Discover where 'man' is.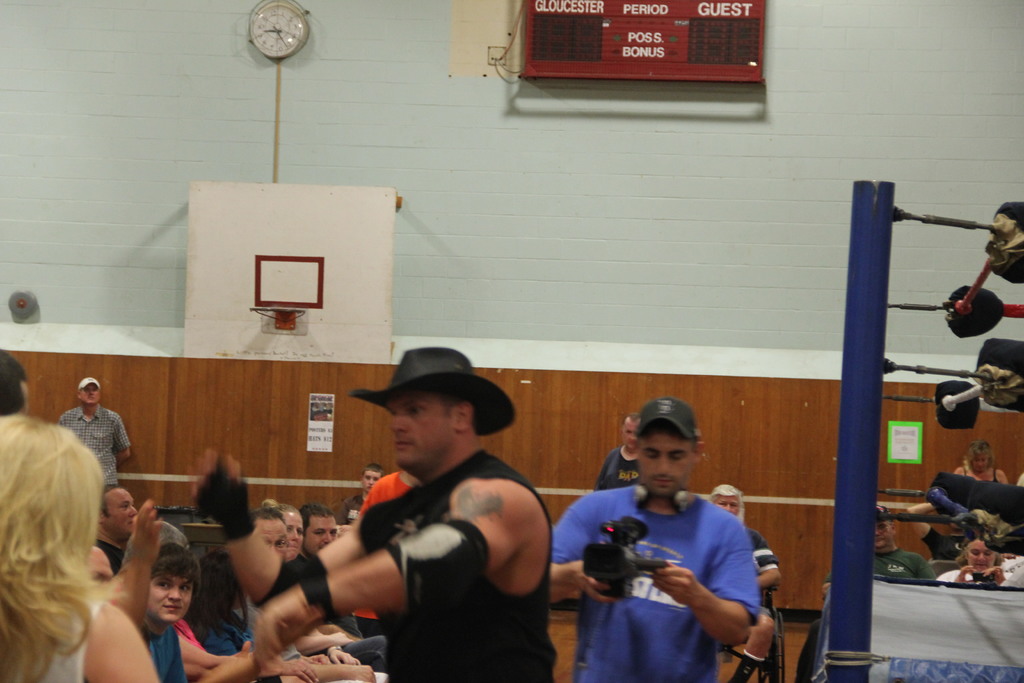
Discovered at x1=545 y1=395 x2=795 y2=682.
